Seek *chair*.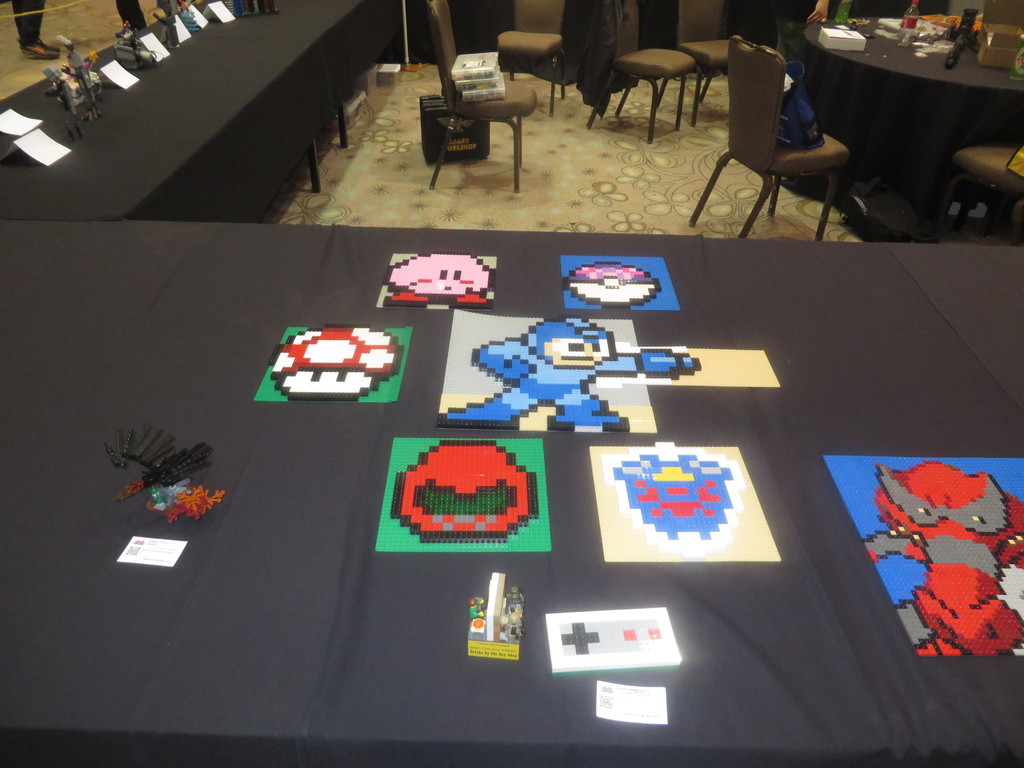
crop(671, 0, 760, 109).
